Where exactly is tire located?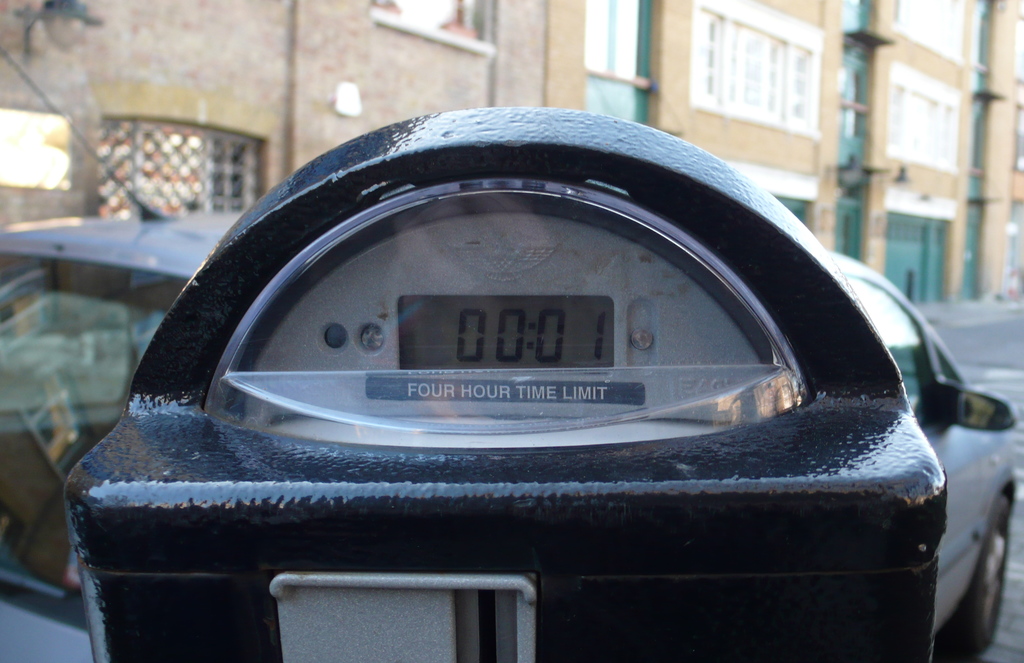
Its bounding box is bbox(956, 496, 1007, 655).
